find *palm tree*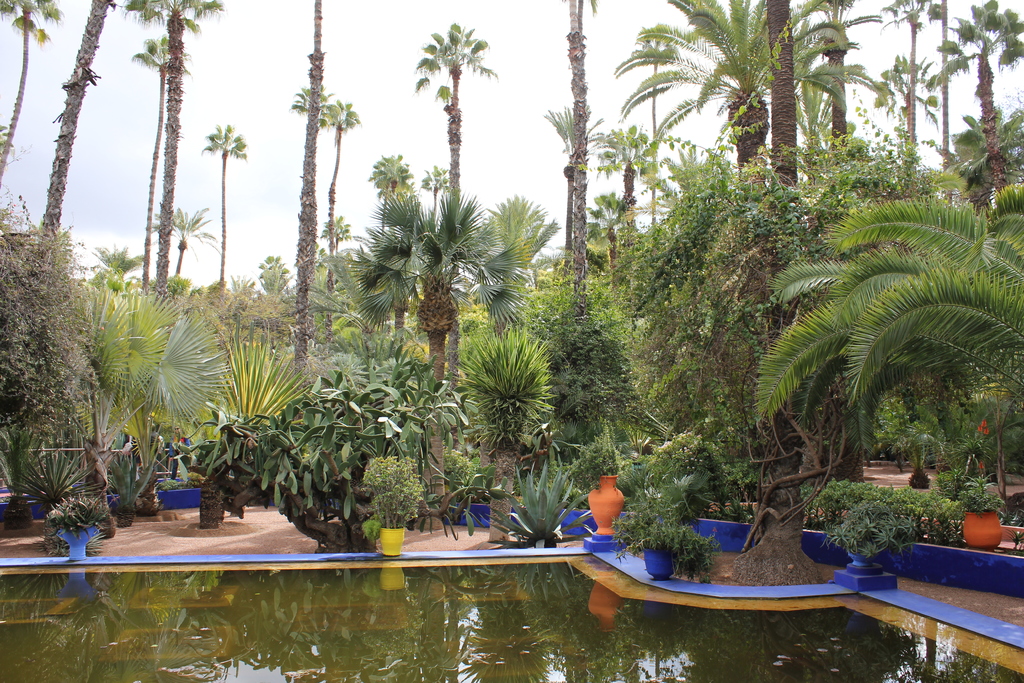
box(120, 0, 227, 307)
